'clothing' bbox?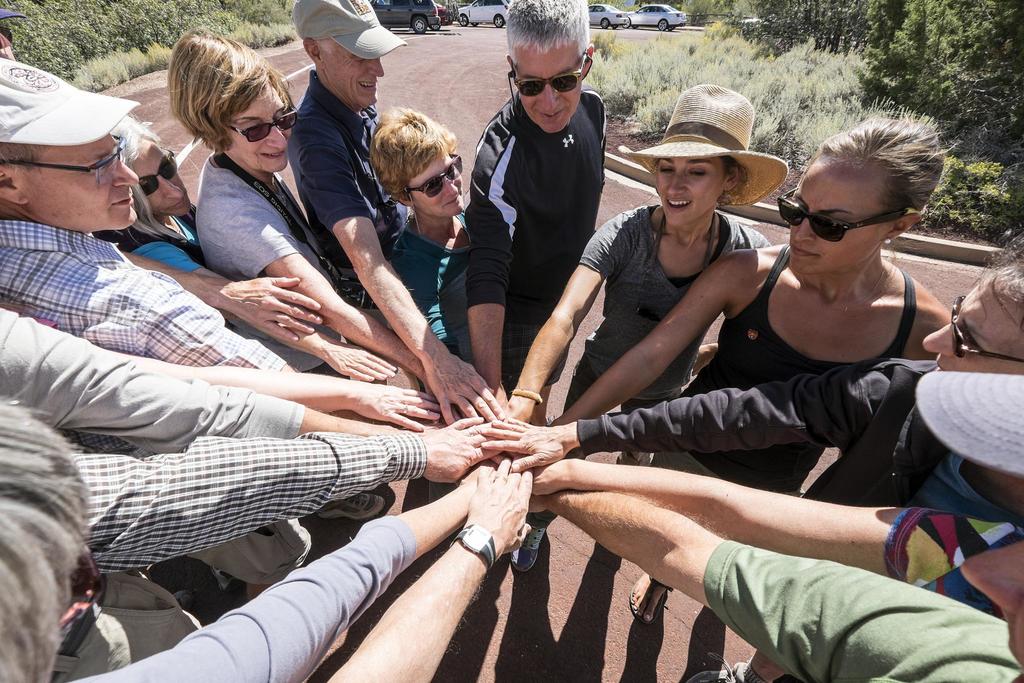
390,211,466,353
